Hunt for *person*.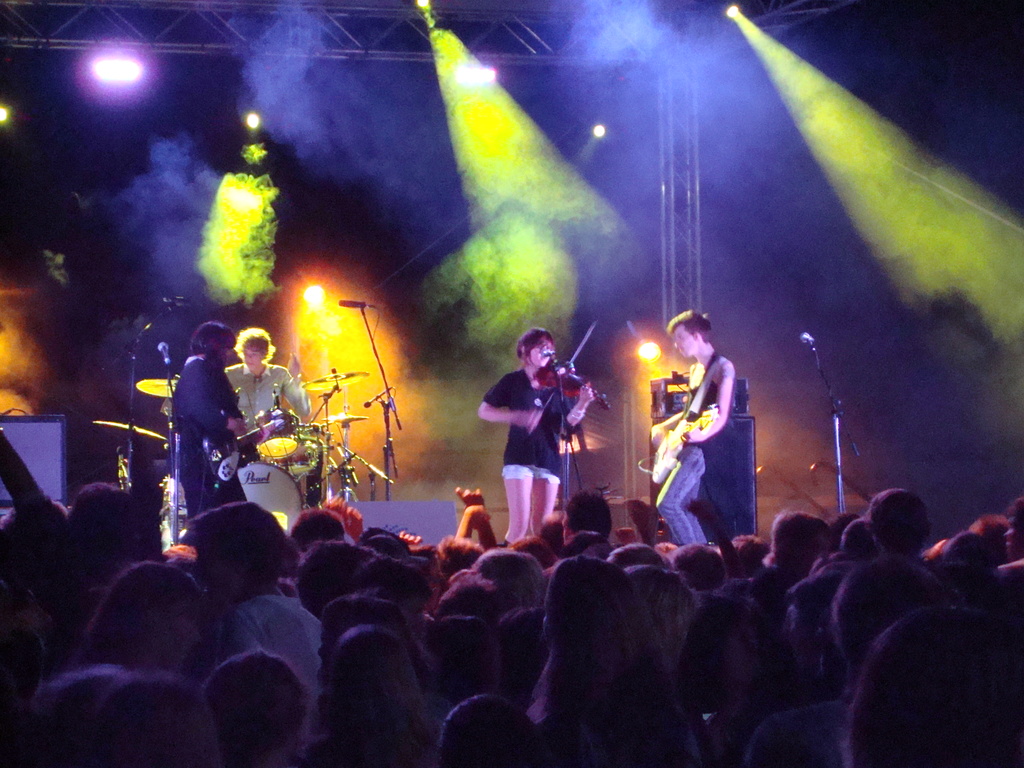
Hunted down at box(161, 315, 252, 522).
